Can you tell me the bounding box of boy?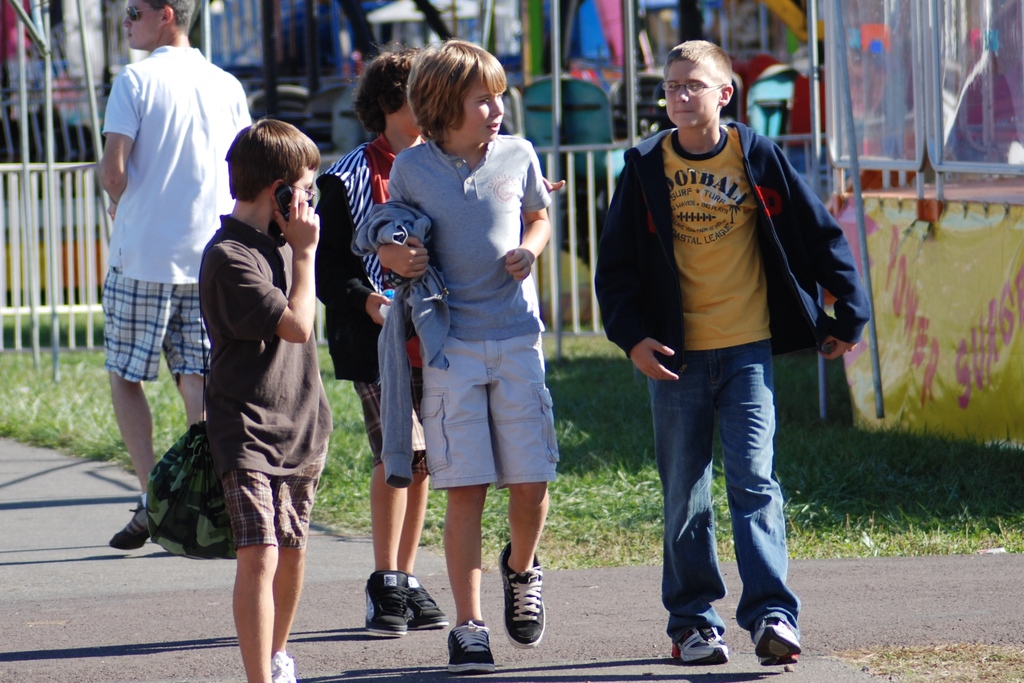
x1=315, y1=51, x2=563, y2=636.
